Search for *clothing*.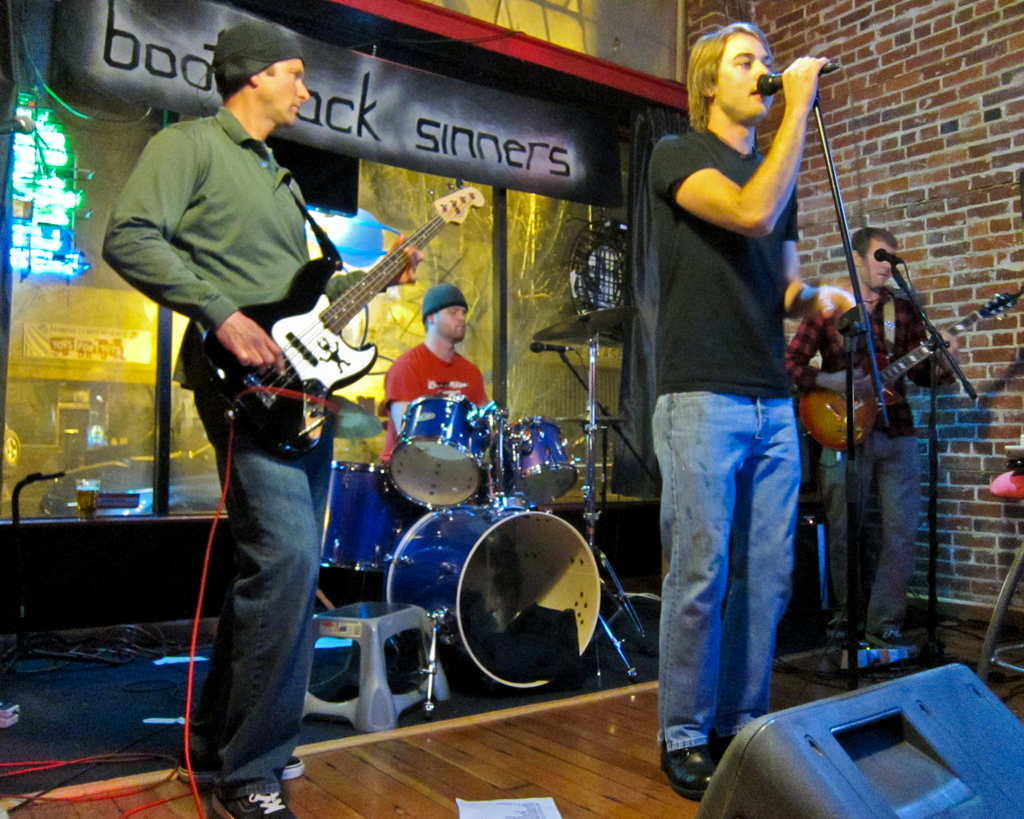
Found at [100, 105, 368, 386].
